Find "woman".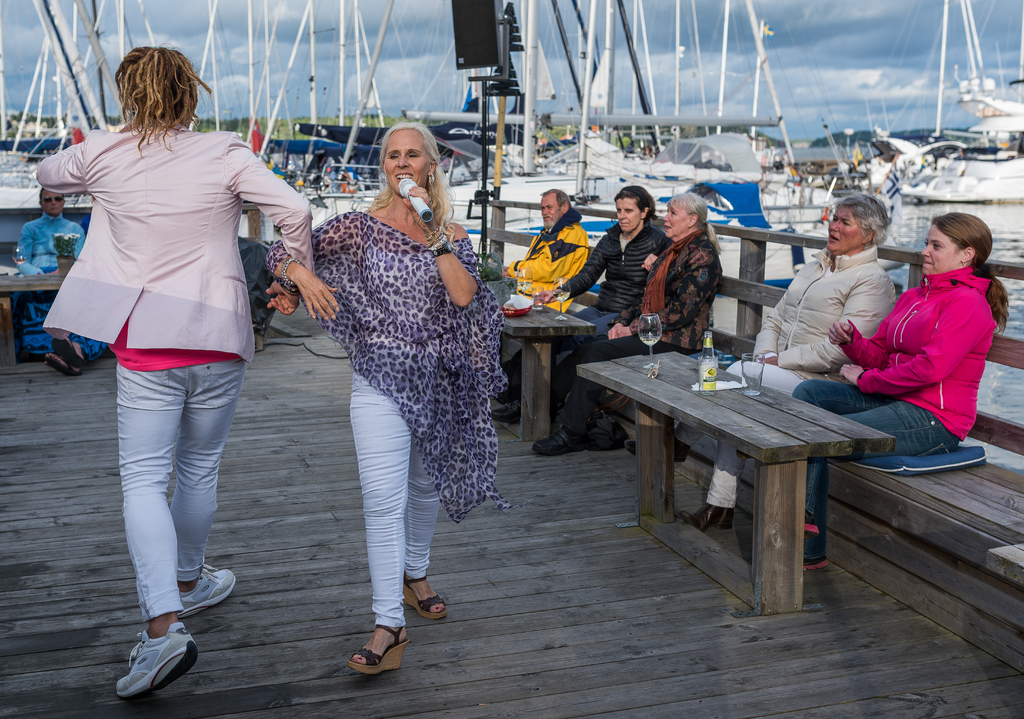
[left=22, top=179, right=110, bottom=382].
